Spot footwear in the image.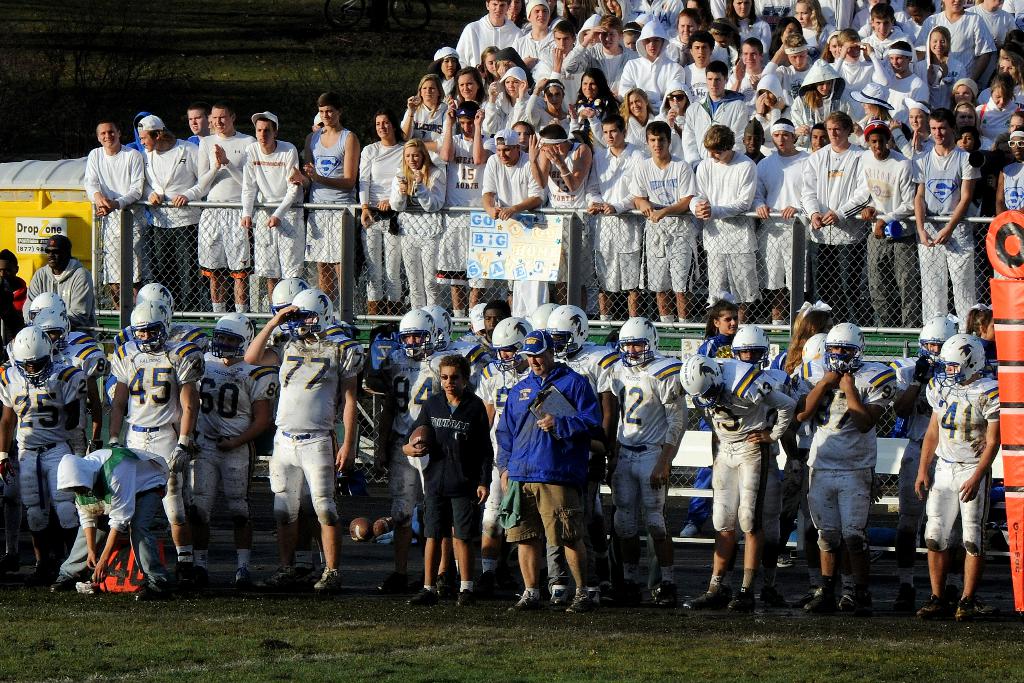
footwear found at x1=236 y1=571 x2=256 y2=593.
